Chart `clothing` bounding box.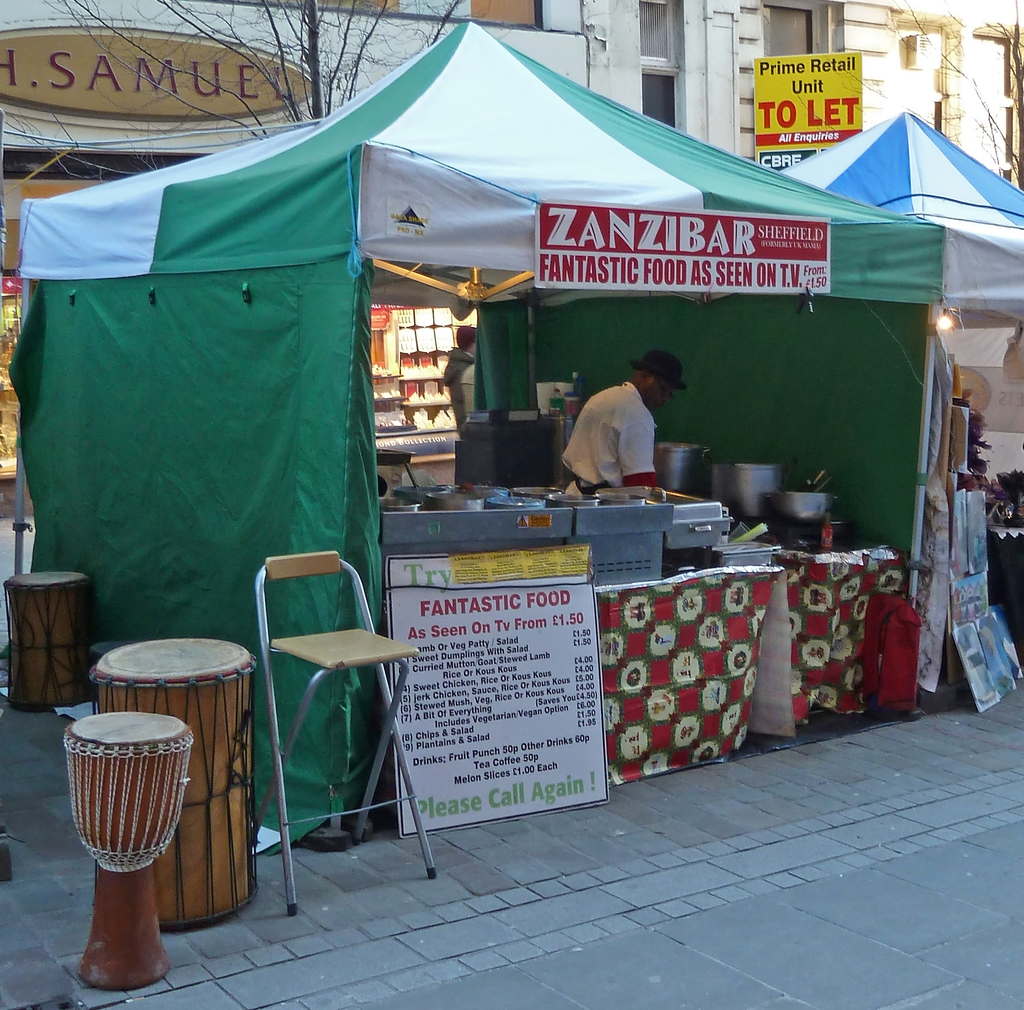
Charted: locate(558, 377, 672, 506).
